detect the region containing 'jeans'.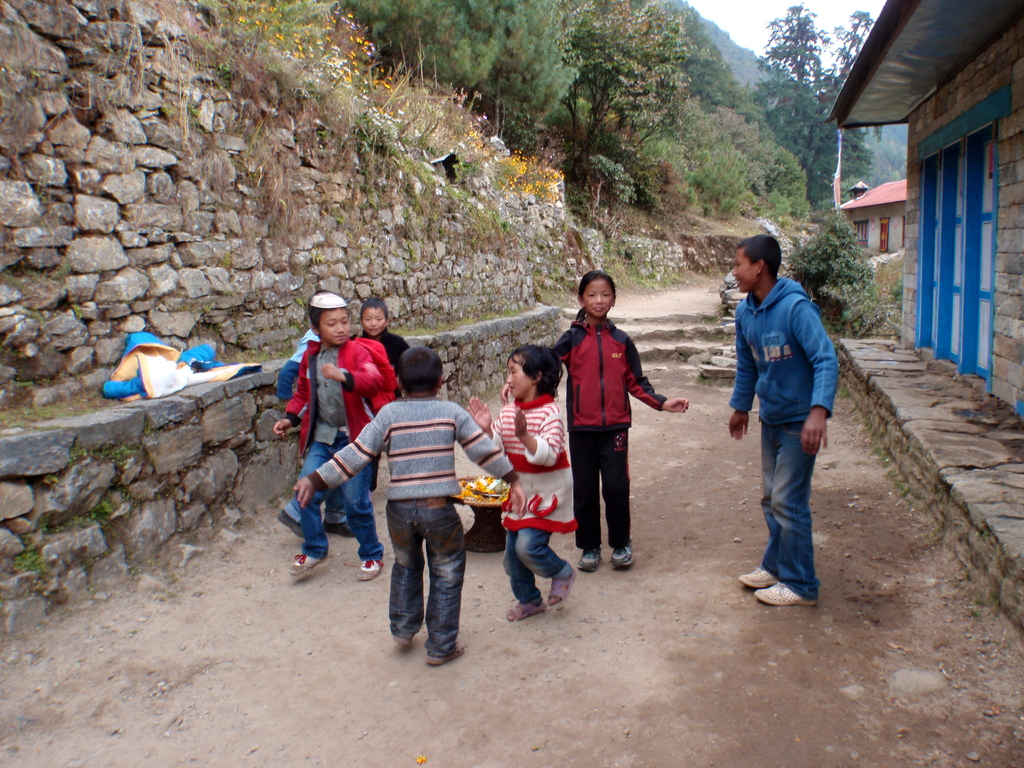
crop(385, 521, 471, 665).
